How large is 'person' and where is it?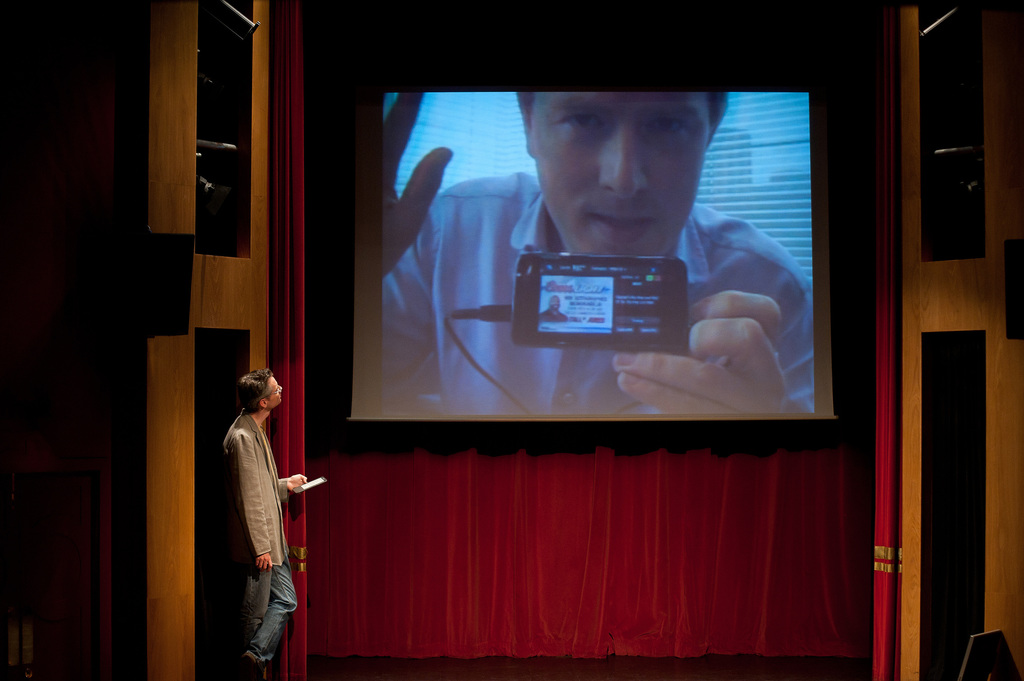
Bounding box: 387, 87, 817, 424.
